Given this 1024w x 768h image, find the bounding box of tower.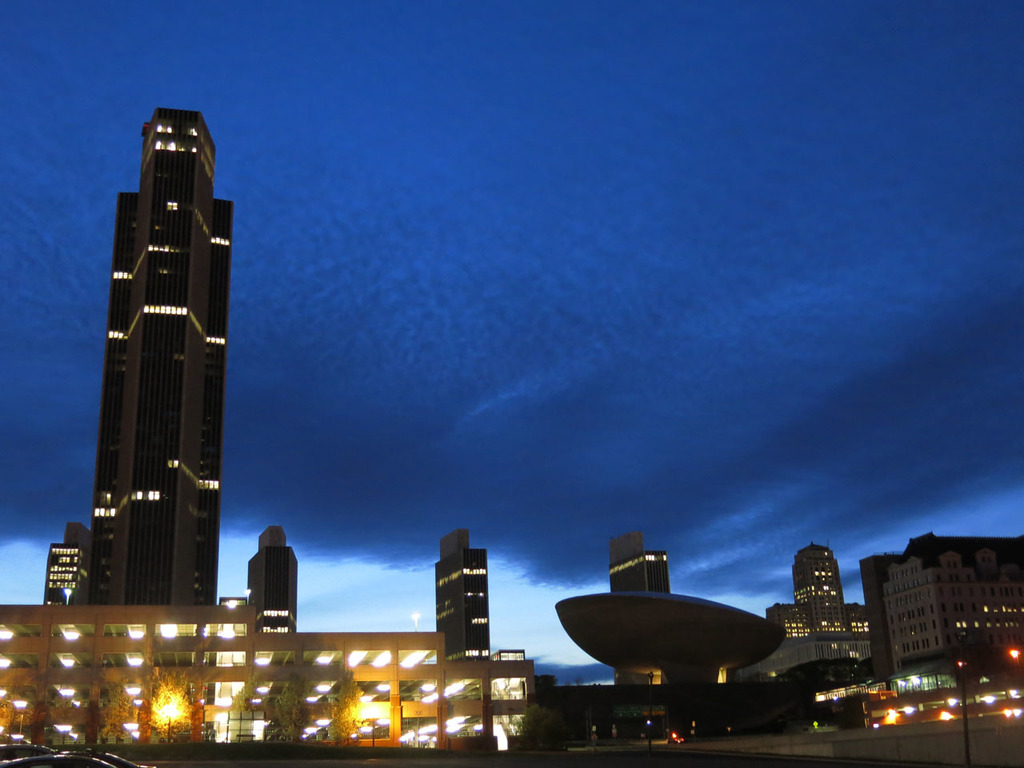
x1=45, y1=82, x2=248, y2=630.
